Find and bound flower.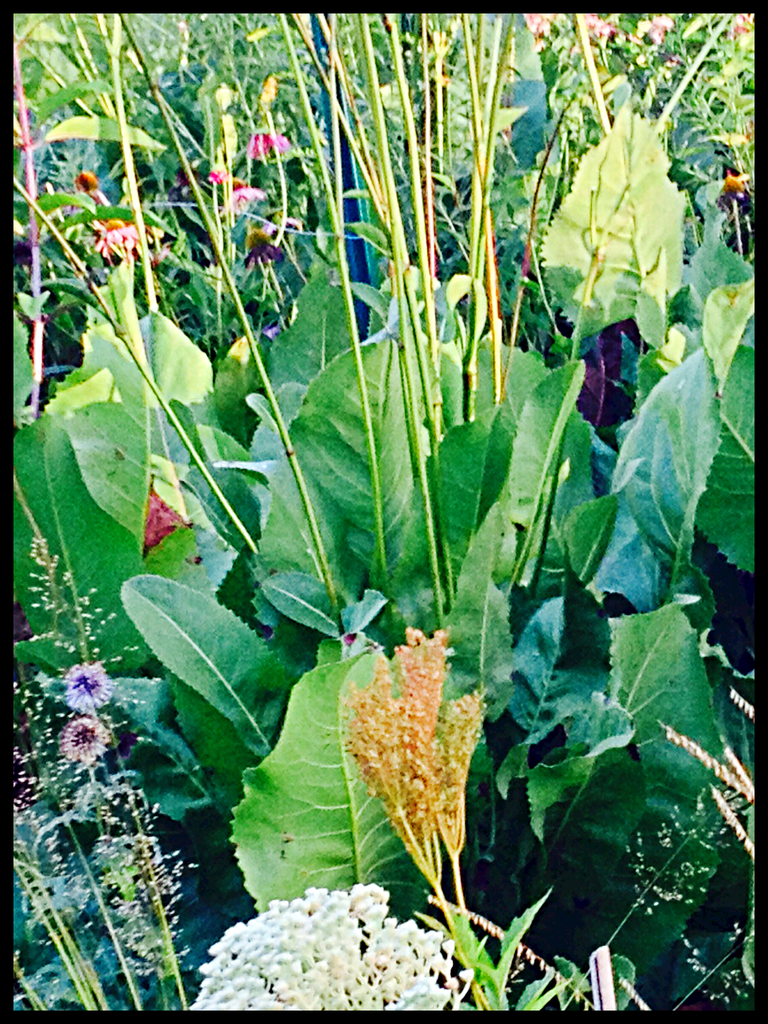
Bound: box=[249, 125, 288, 169].
